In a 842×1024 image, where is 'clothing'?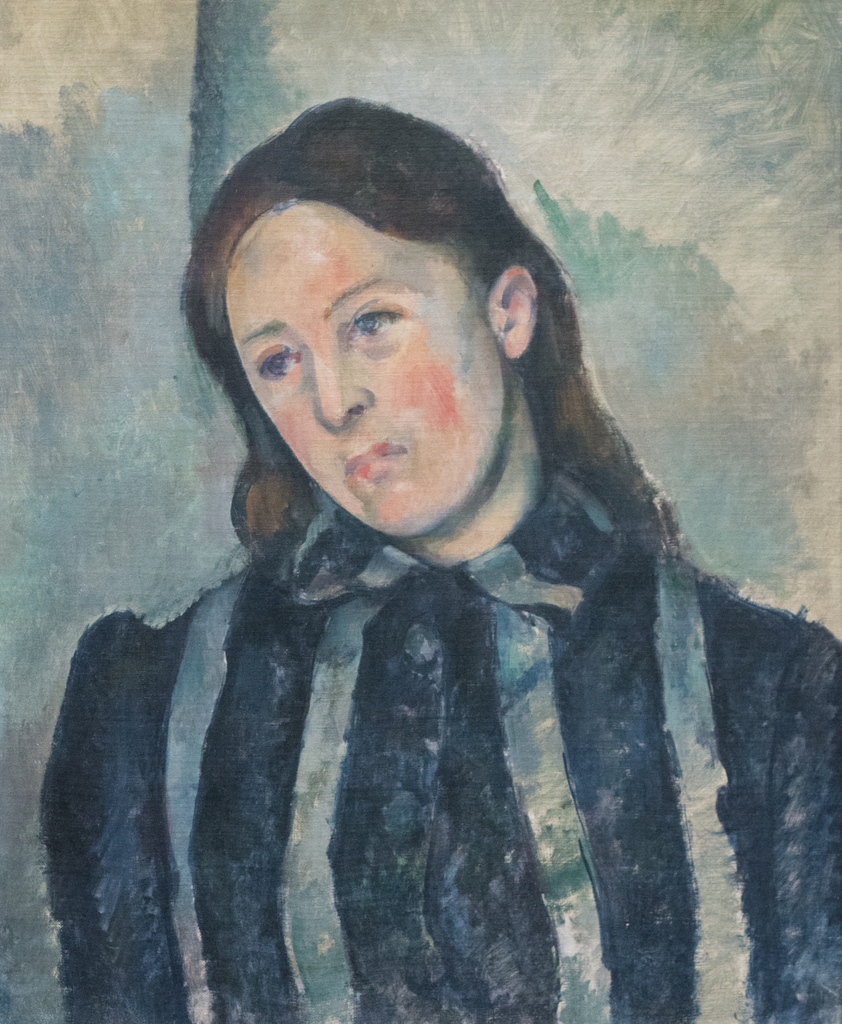
<region>40, 467, 841, 1005</region>.
